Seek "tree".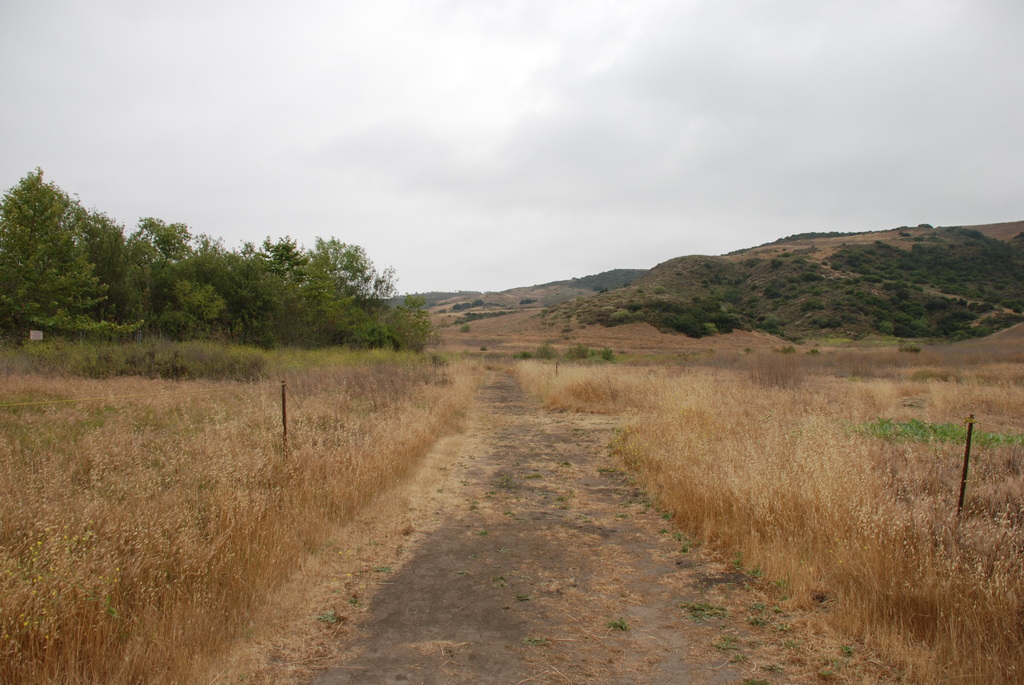
rect(237, 228, 427, 347).
